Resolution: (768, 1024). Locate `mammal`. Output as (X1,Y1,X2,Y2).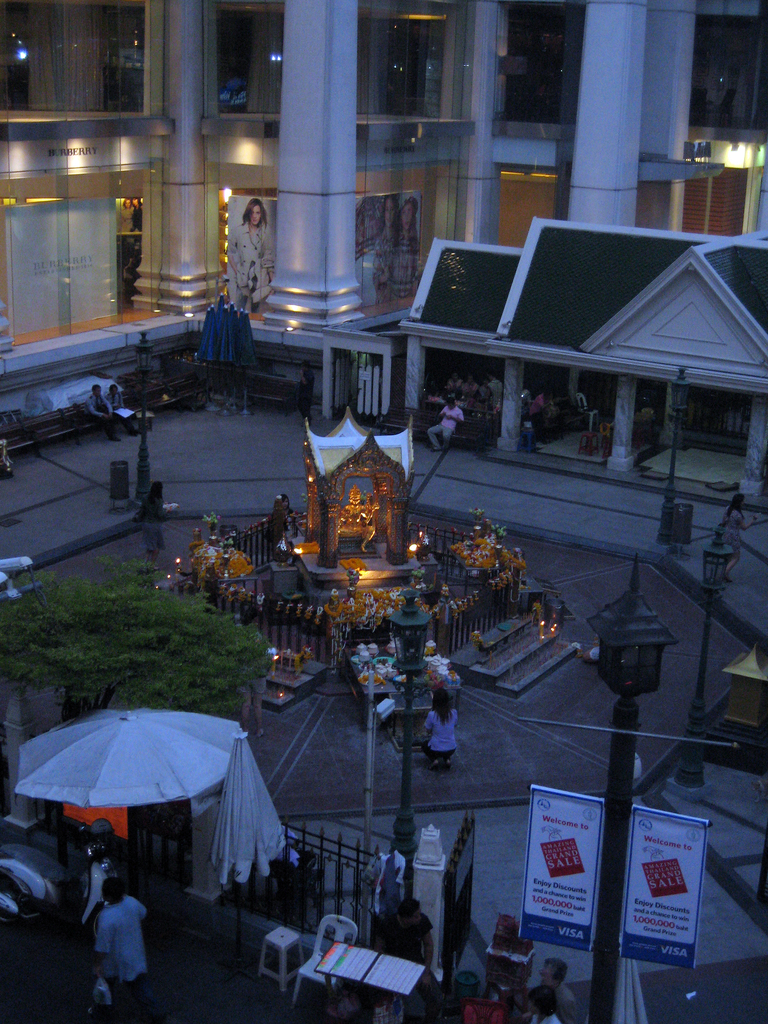
(485,371,504,404).
